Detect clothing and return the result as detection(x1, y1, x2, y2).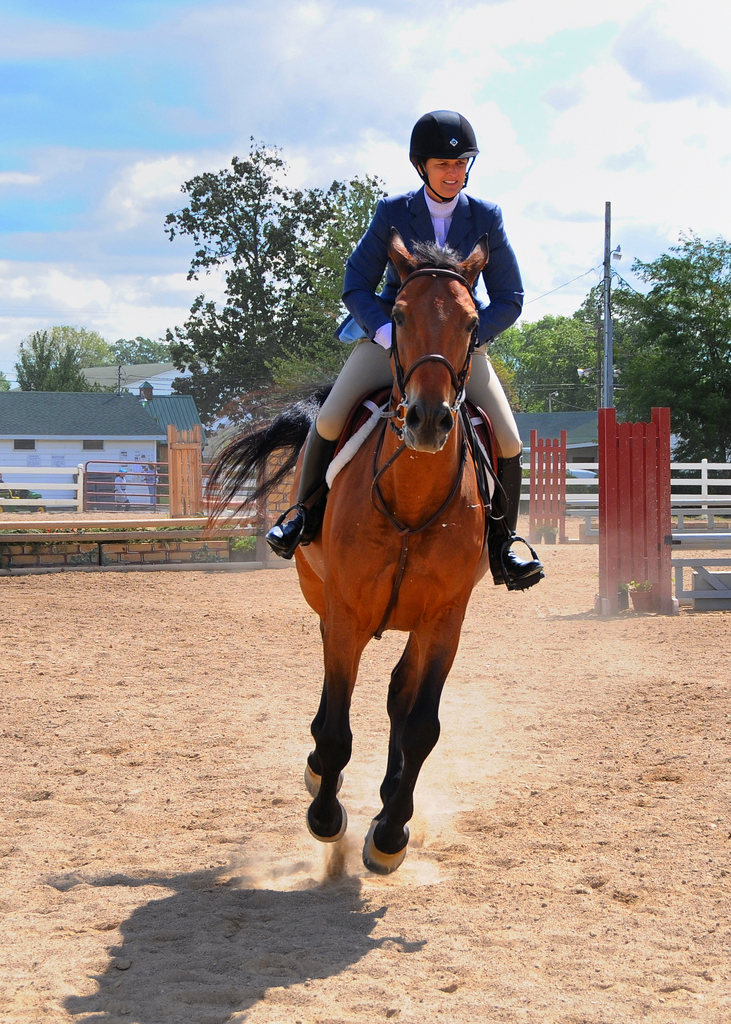
detection(307, 175, 526, 454).
